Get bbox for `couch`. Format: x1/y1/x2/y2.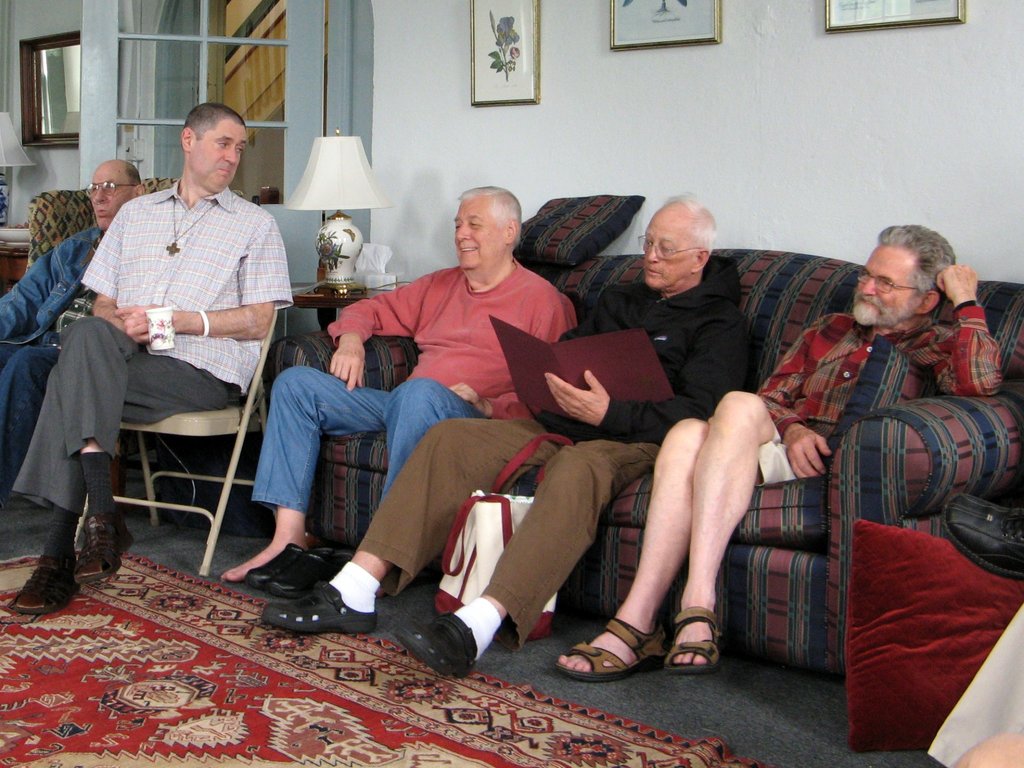
372/283/940/656.
